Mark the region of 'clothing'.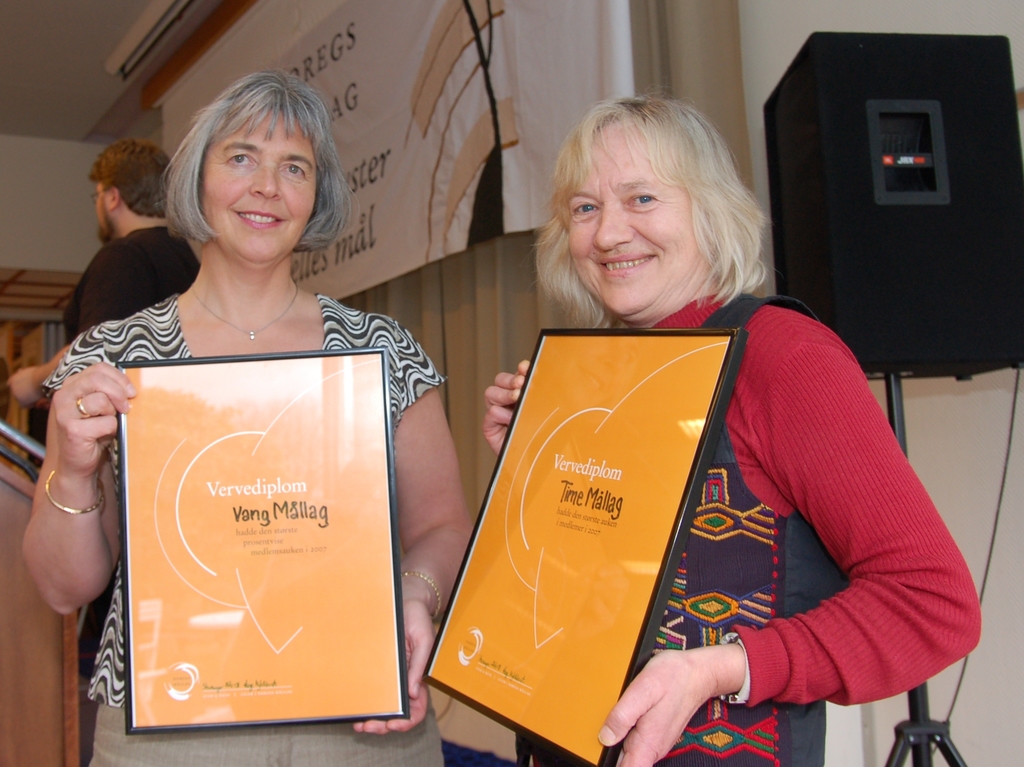
Region: (42, 286, 450, 766).
